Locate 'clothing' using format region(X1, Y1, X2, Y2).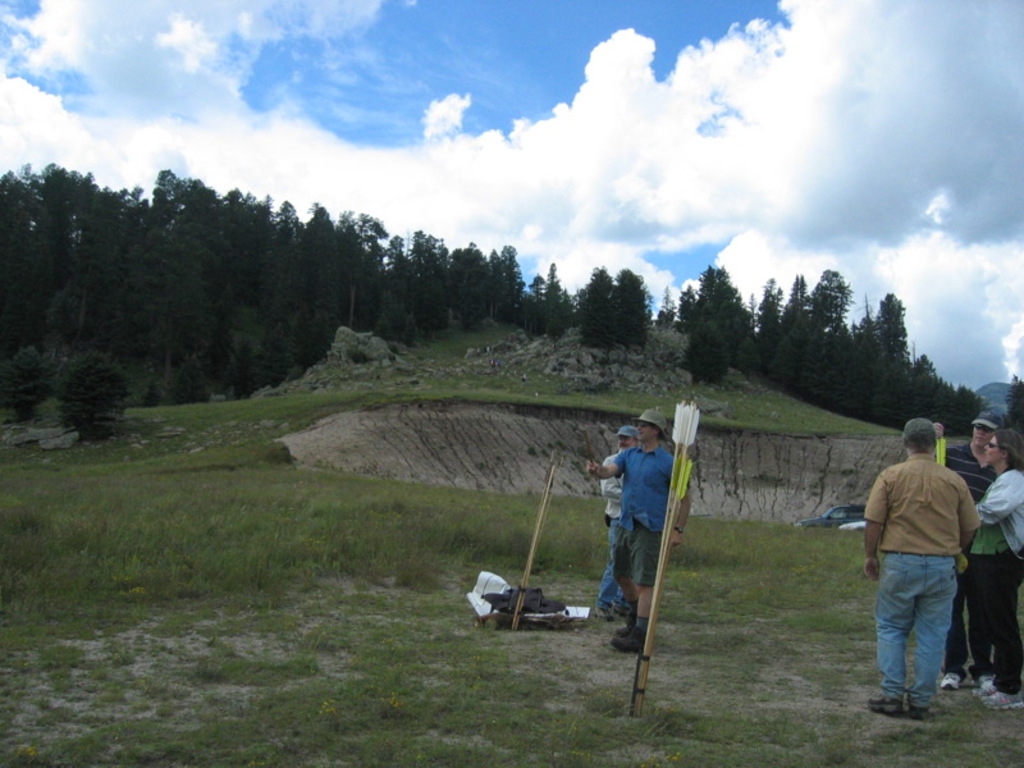
region(954, 461, 1021, 691).
